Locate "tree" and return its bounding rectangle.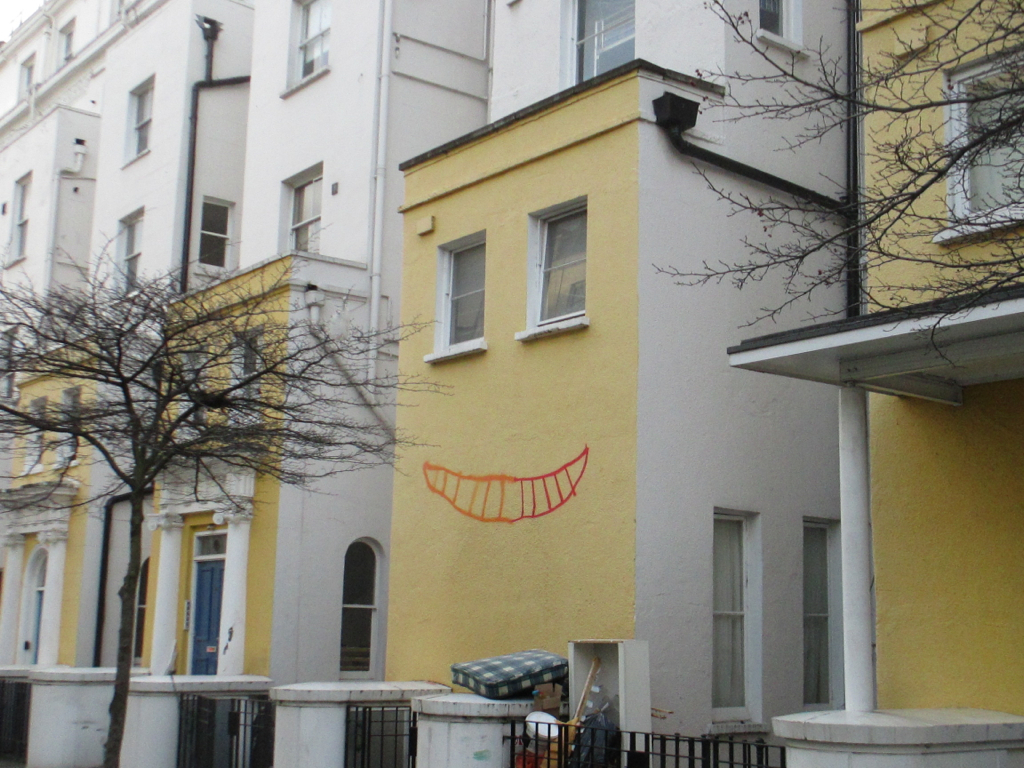
[left=0, top=223, right=456, bottom=767].
